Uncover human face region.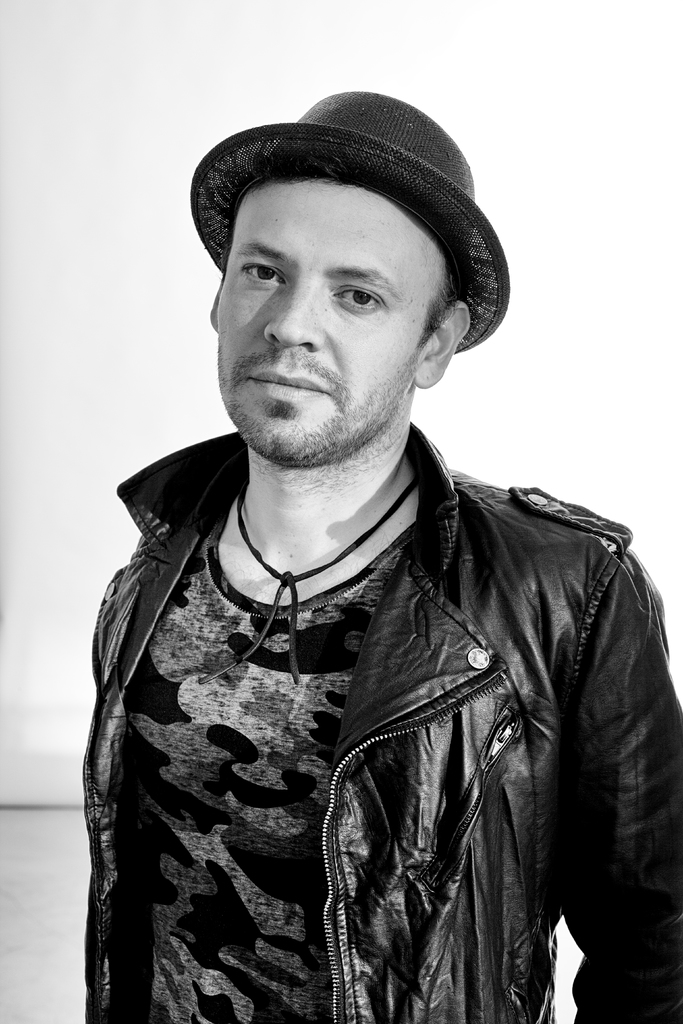
Uncovered: rect(215, 173, 431, 461).
